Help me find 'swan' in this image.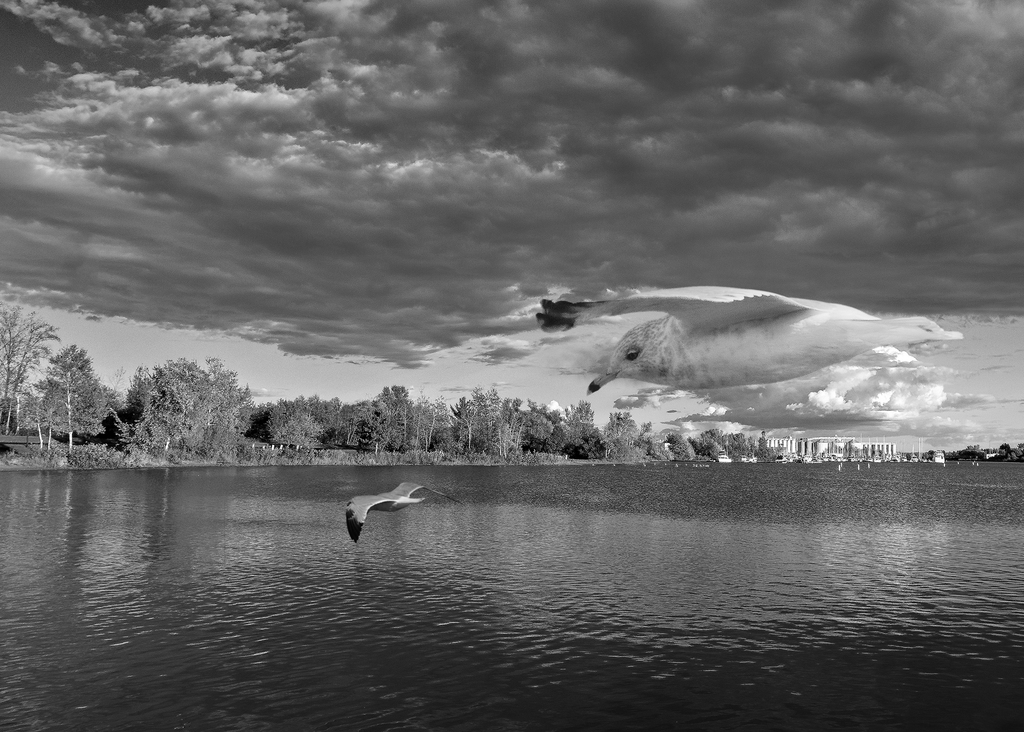
Found it: <bbox>346, 489, 442, 549</bbox>.
